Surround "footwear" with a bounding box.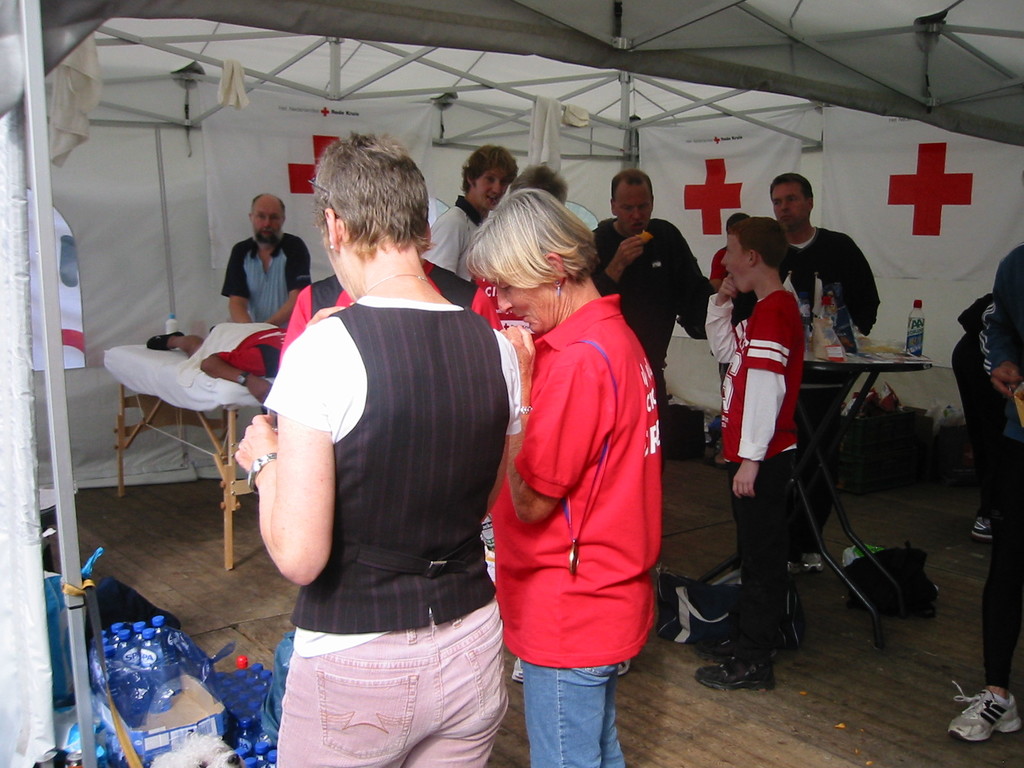
978/520/1001/543.
